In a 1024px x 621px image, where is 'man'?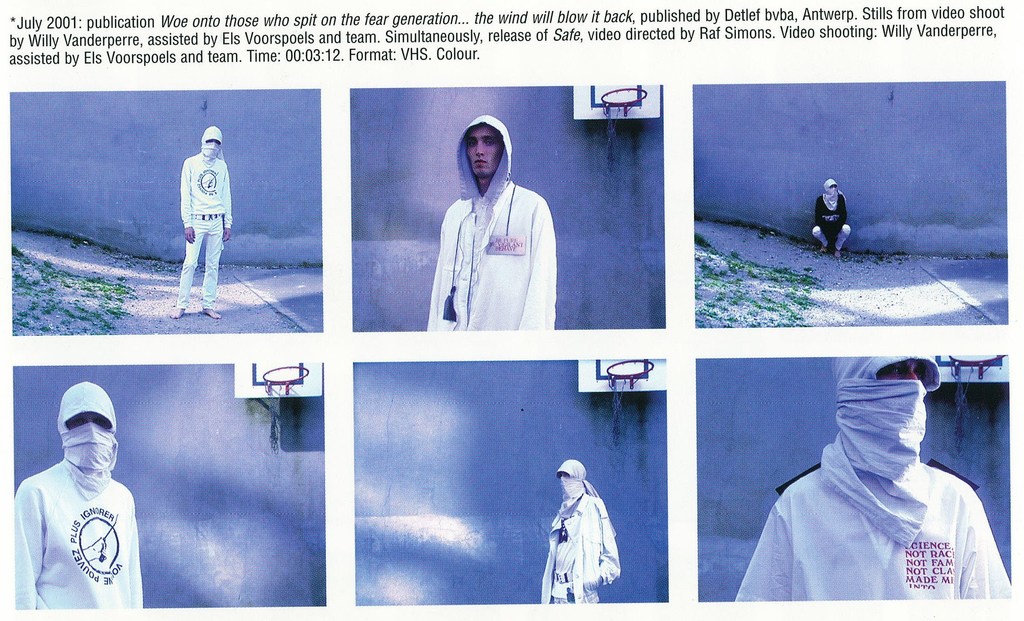
168 122 235 315.
